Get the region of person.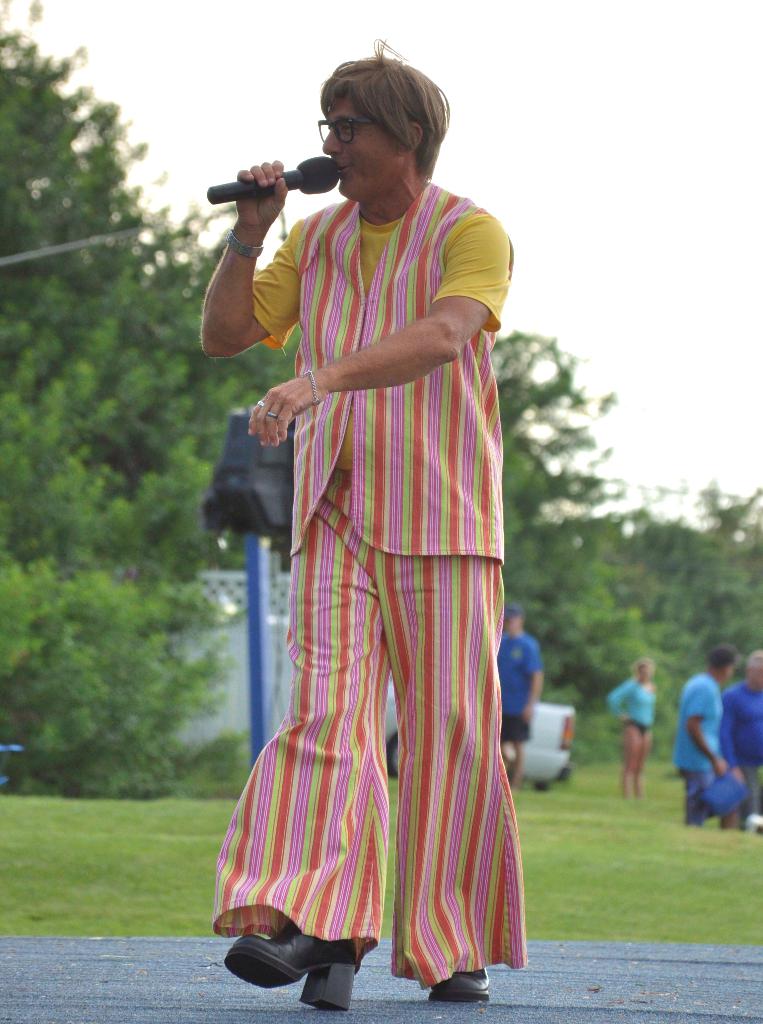
region(676, 646, 739, 827).
